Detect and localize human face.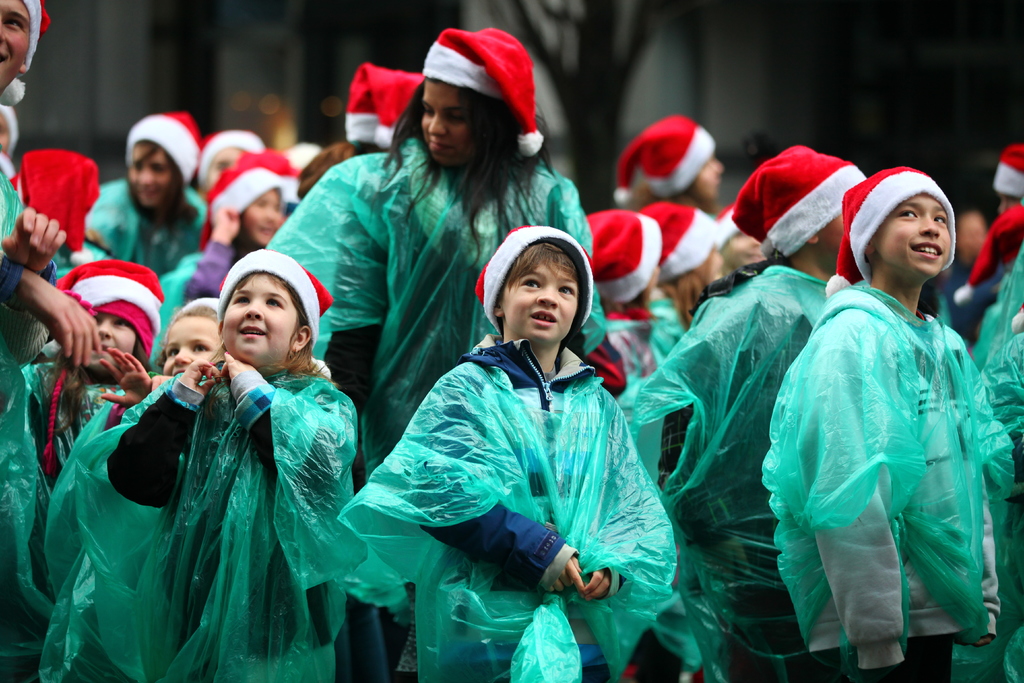
Localized at x1=497 y1=262 x2=581 y2=336.
